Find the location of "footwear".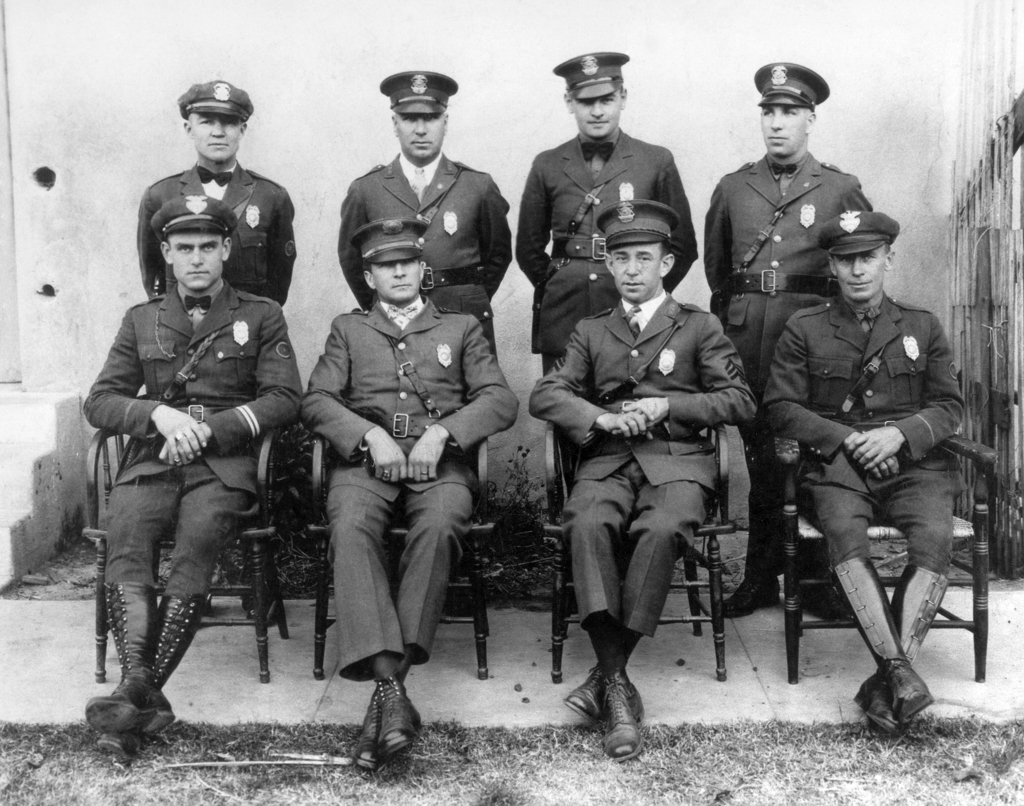
Location: <box>350,677,387,766</box>.
